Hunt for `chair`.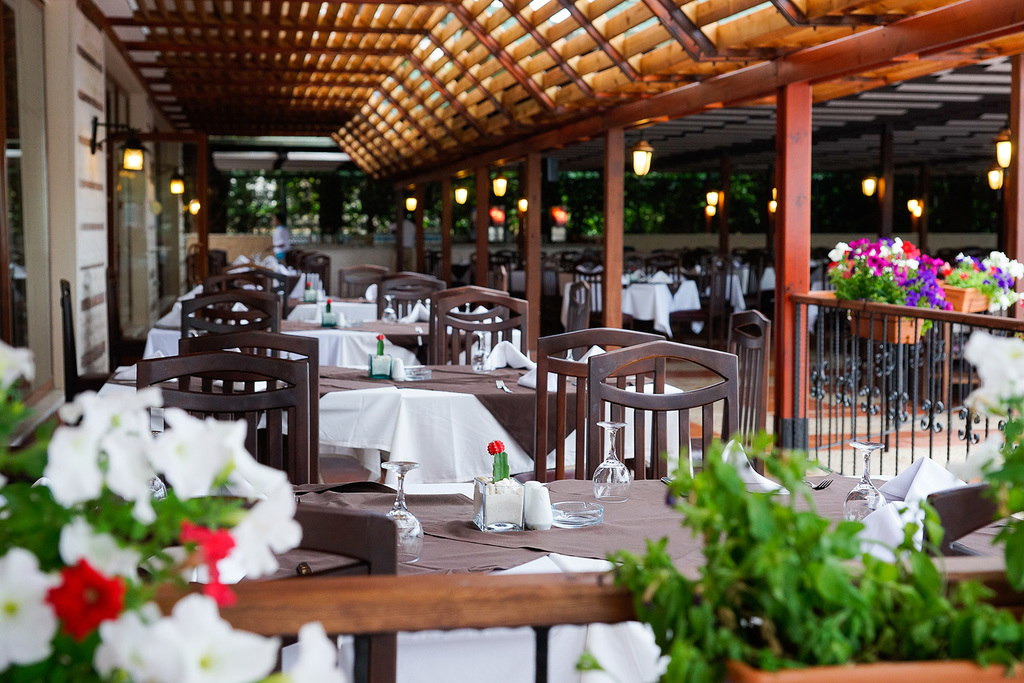
Hunted down at (378,274,449,320).
